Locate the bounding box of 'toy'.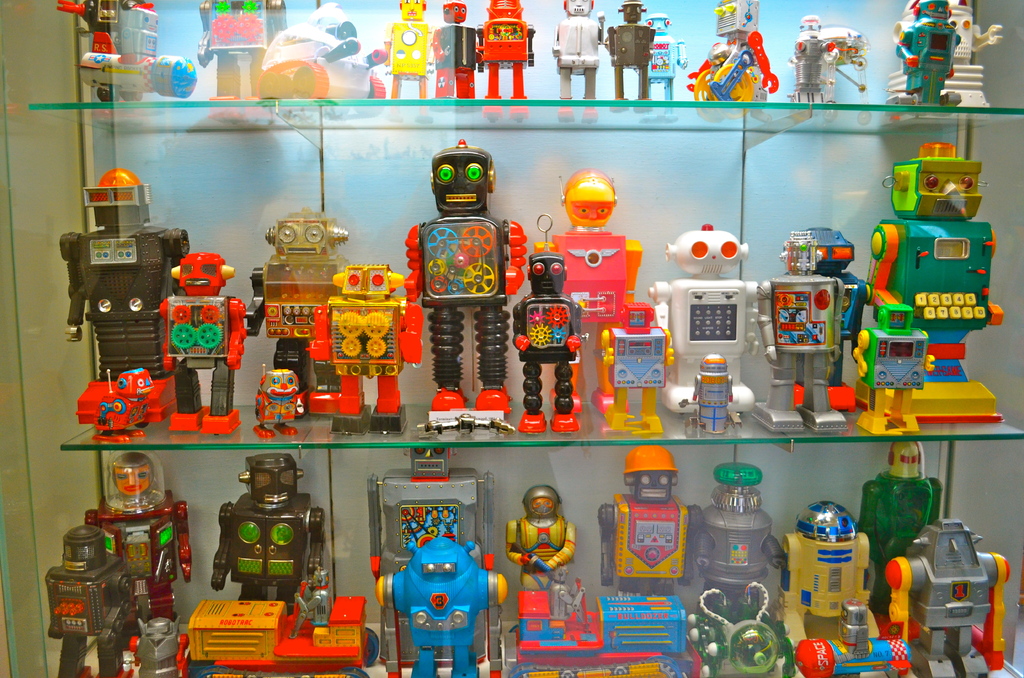
Bounding box: 174 247 254 423.
